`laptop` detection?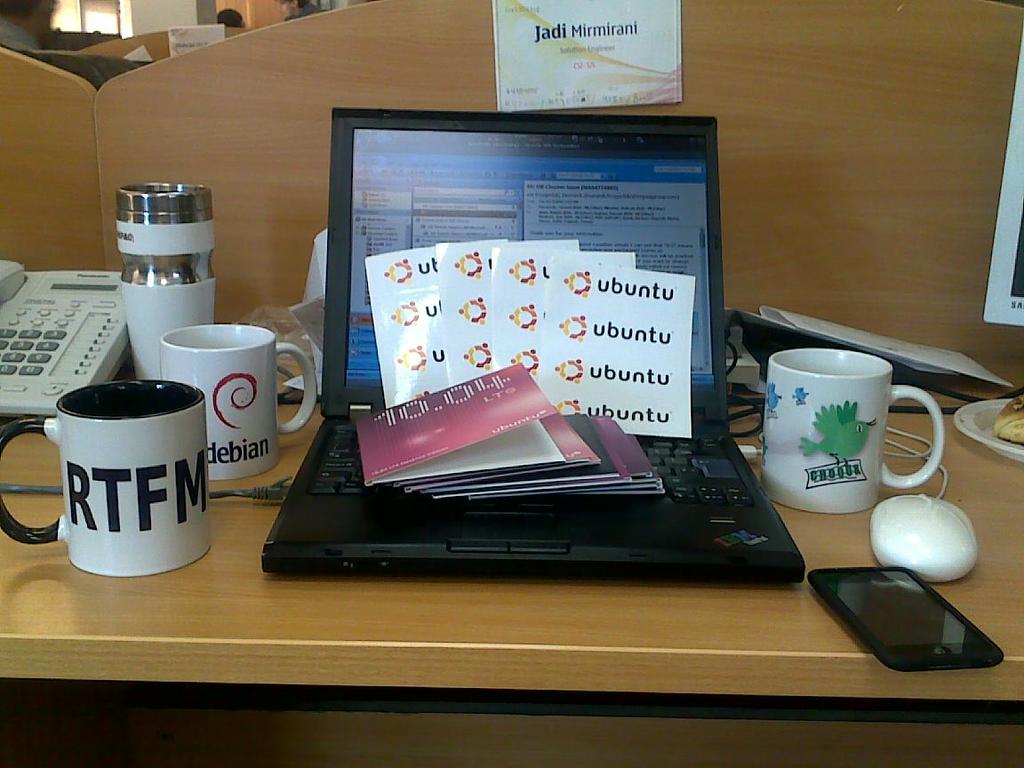
252,119,786,603
